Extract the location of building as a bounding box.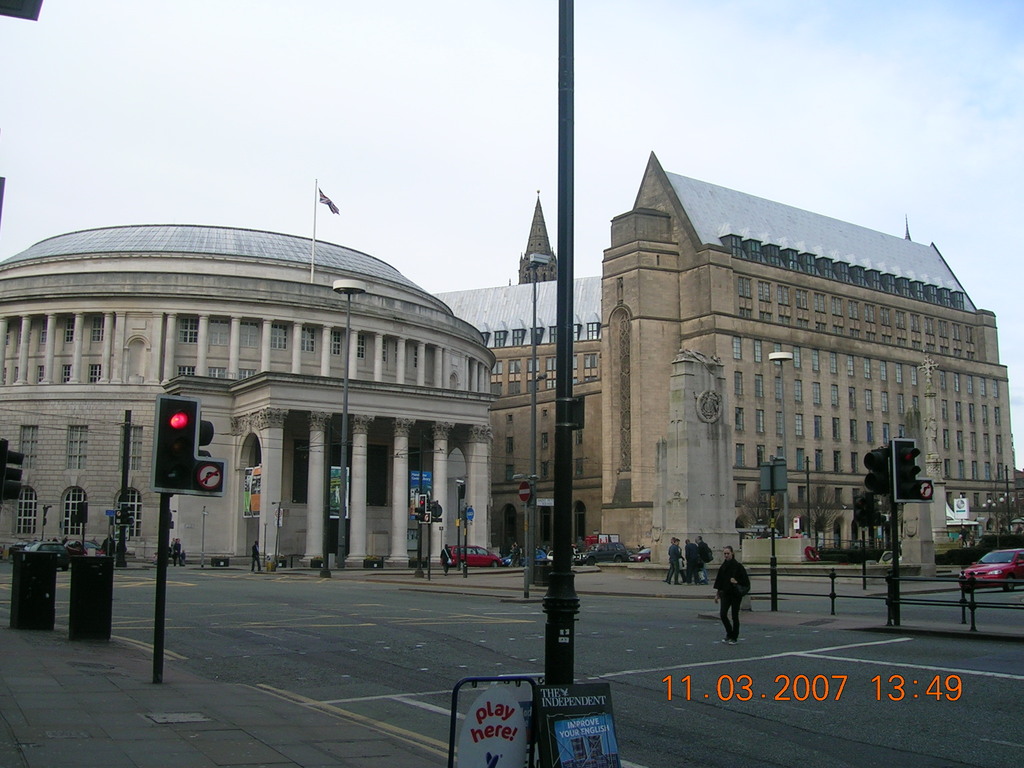
(x1=0, y1=223, x2=498, y2=560).
